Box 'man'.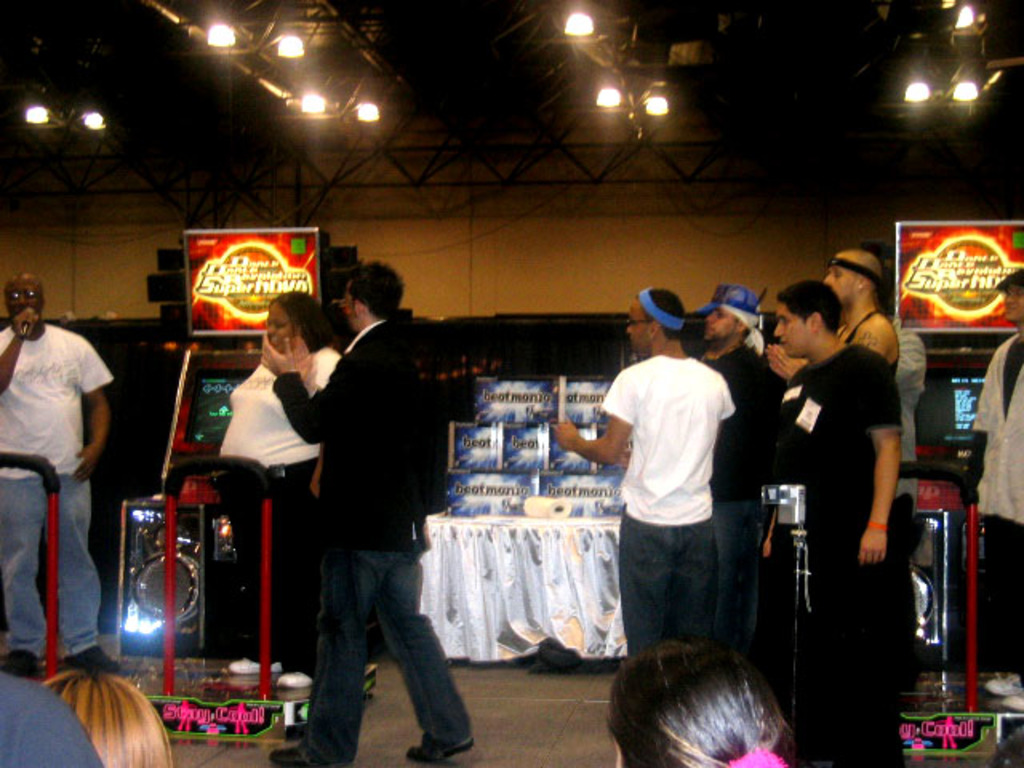
bbox=[0, 270, 134, 682].
